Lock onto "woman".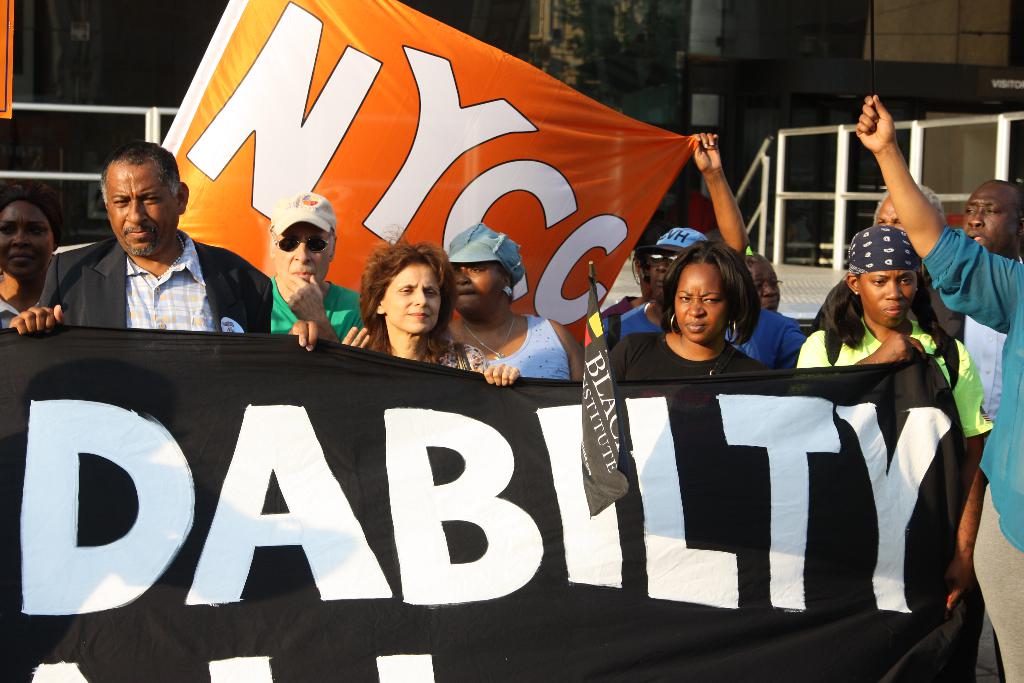
Locked: 794 226 993 616.
